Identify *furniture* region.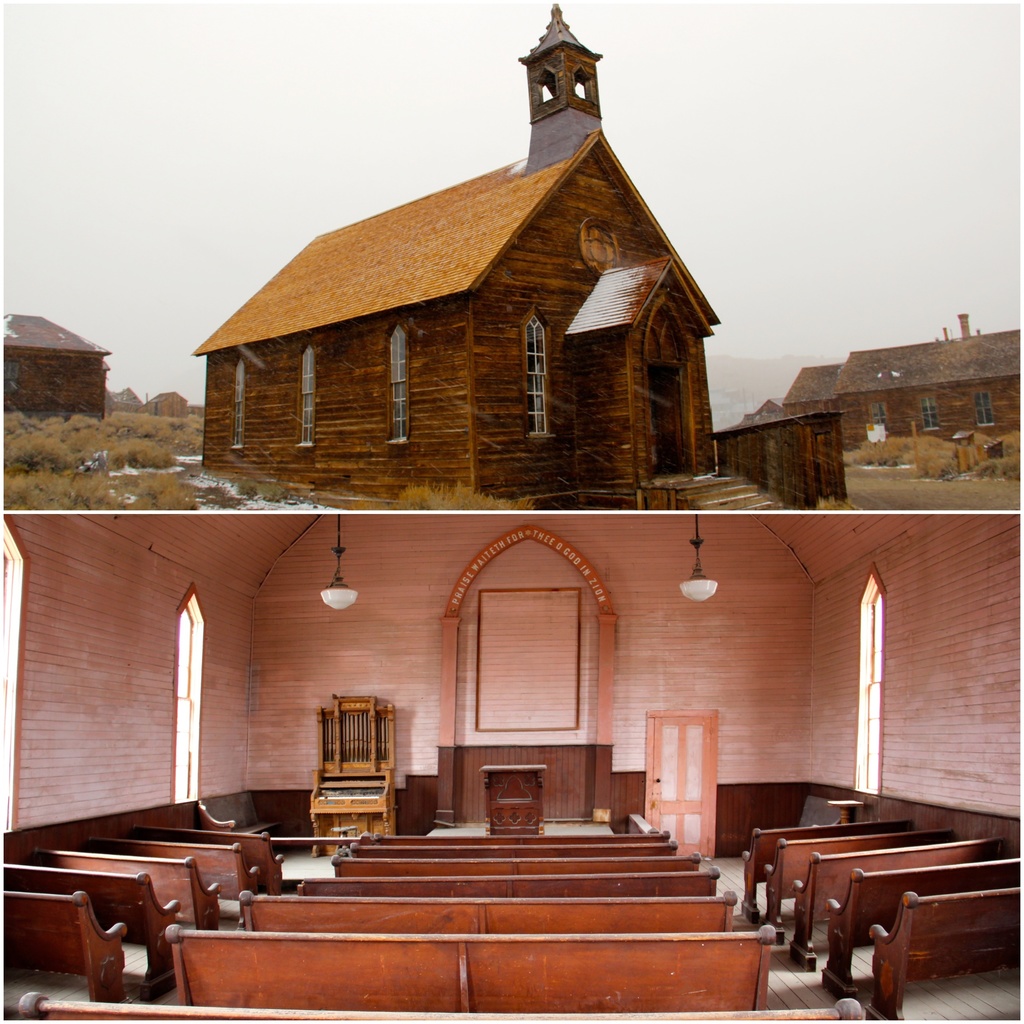
Region: <region>349, 837, 673, 858</region>.
